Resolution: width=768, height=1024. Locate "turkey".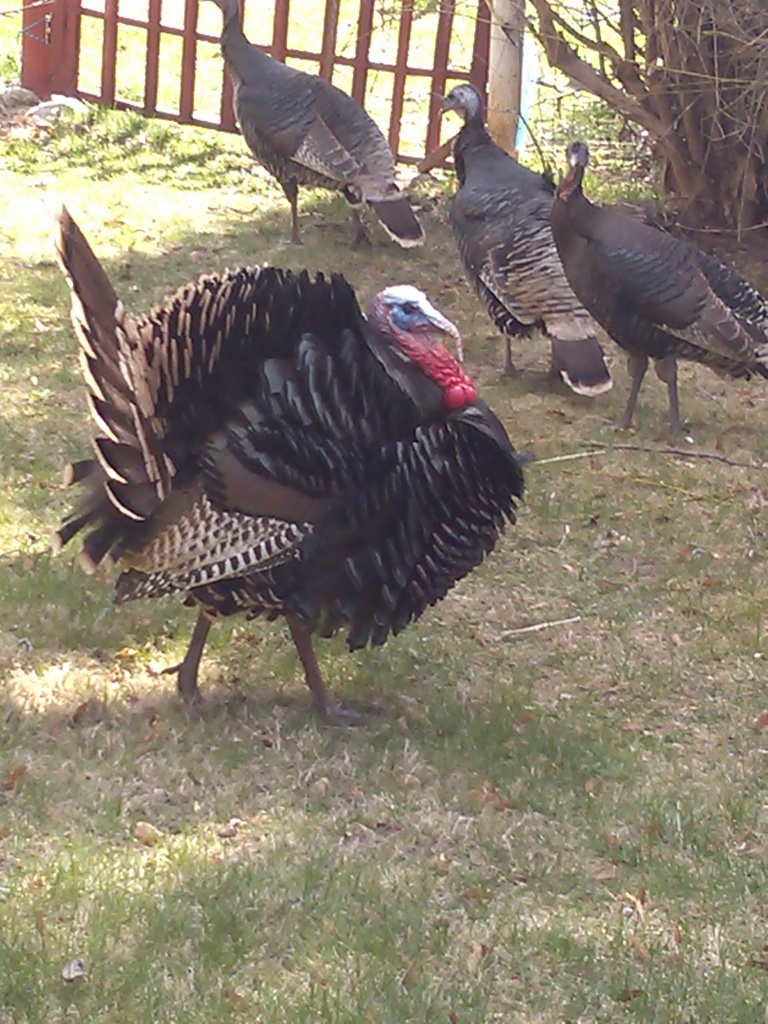
locate(436, 79, 618, 399).
